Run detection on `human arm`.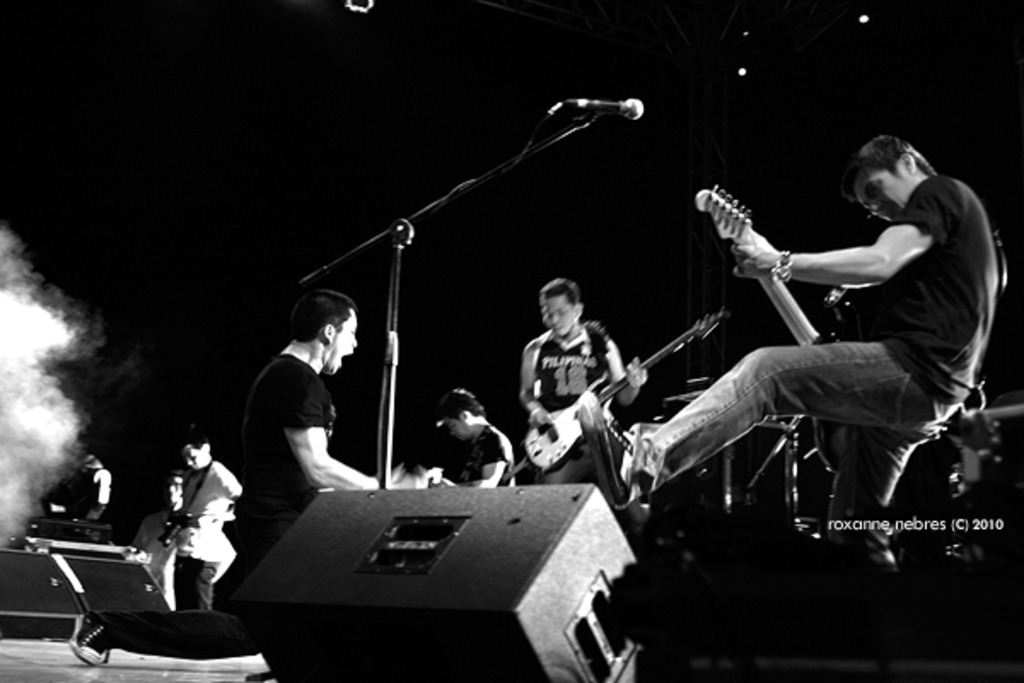
Result: 835/294/855/314.
